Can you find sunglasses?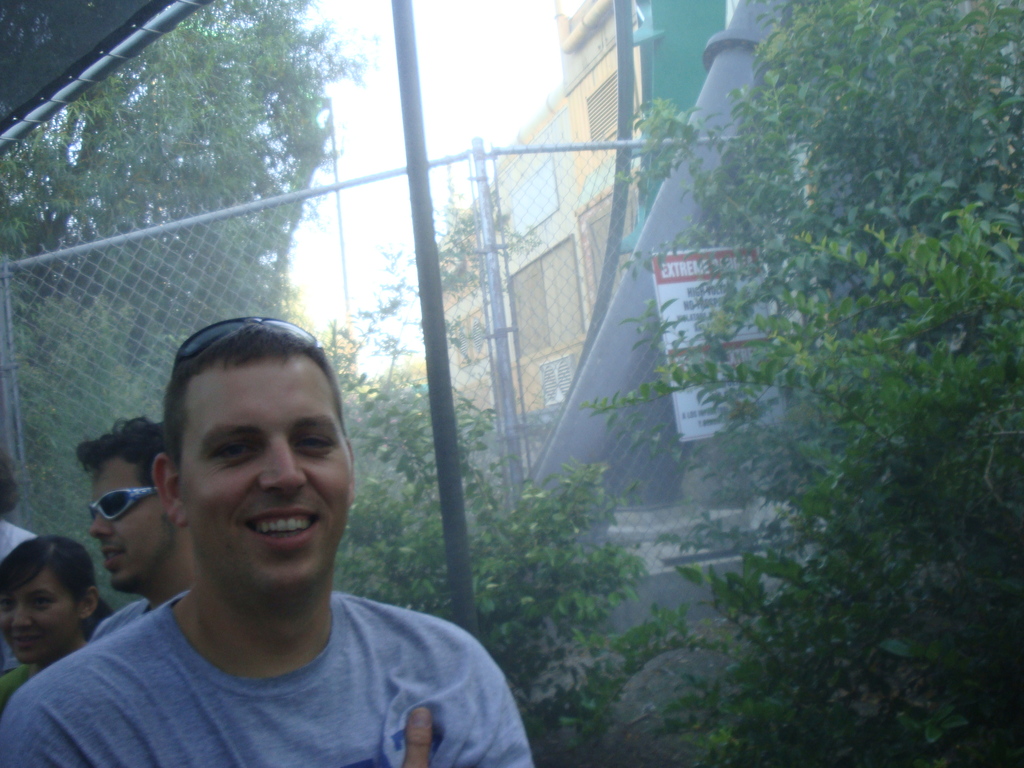
Yes, bounding box: box=[83, 481, 161, 529].
